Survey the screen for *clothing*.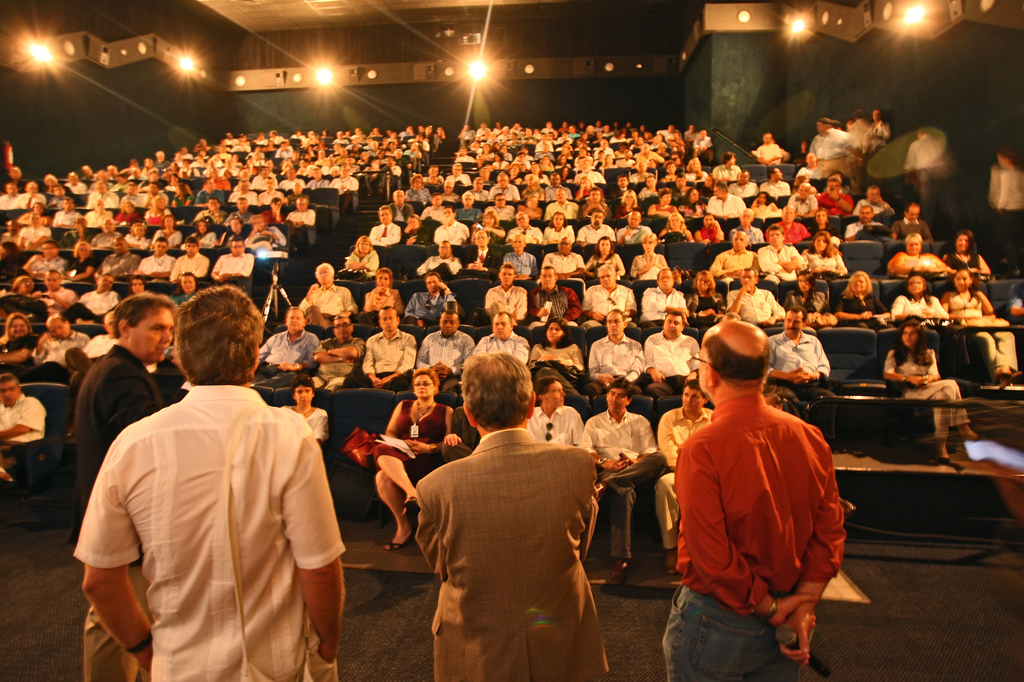
Survey found: <region>584, 331, 643, 399</region>.
